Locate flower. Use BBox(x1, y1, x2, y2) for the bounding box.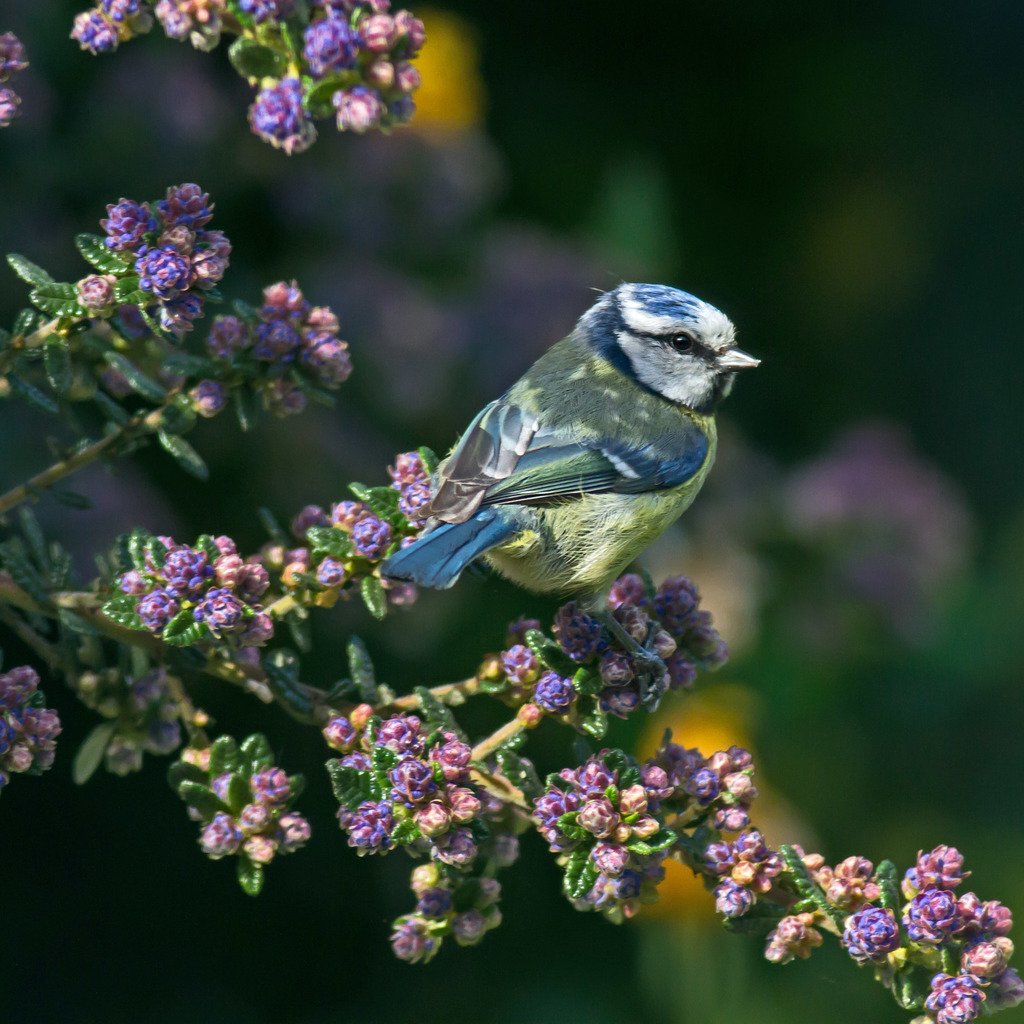
BBox(0, 28, 36, 89).
